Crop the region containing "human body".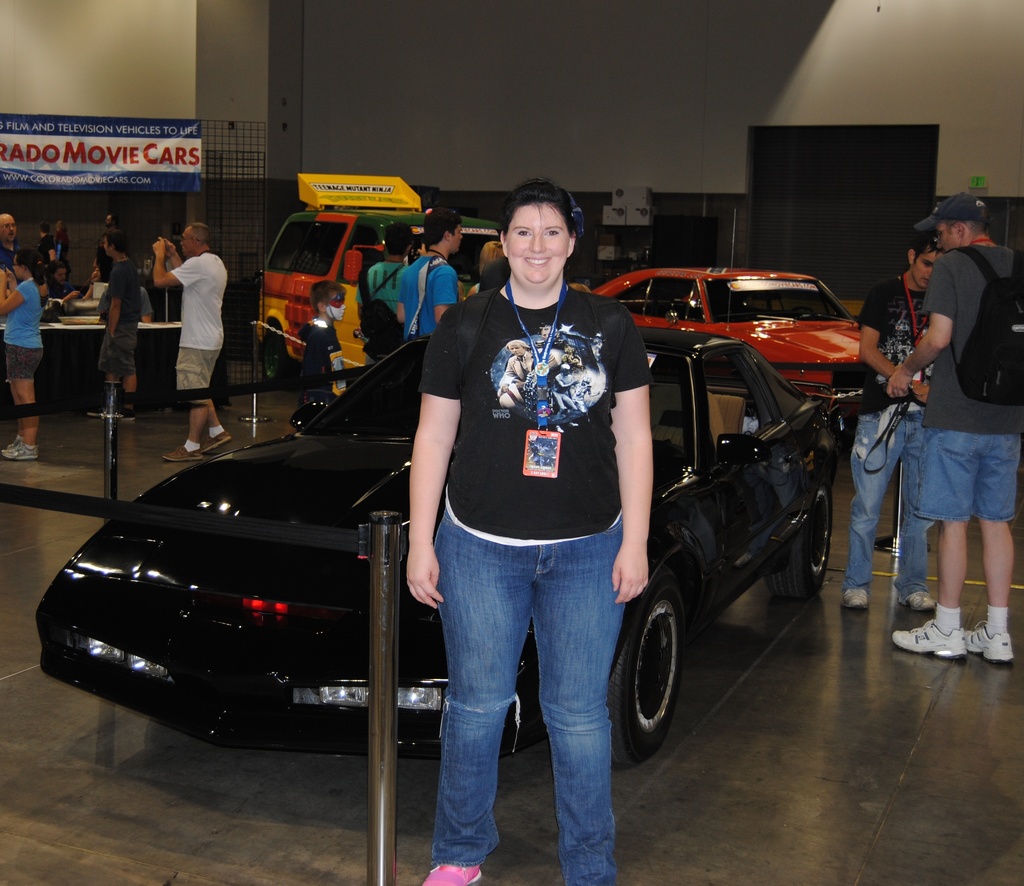
Crop region: Rect(398, 180, 658, 857).
